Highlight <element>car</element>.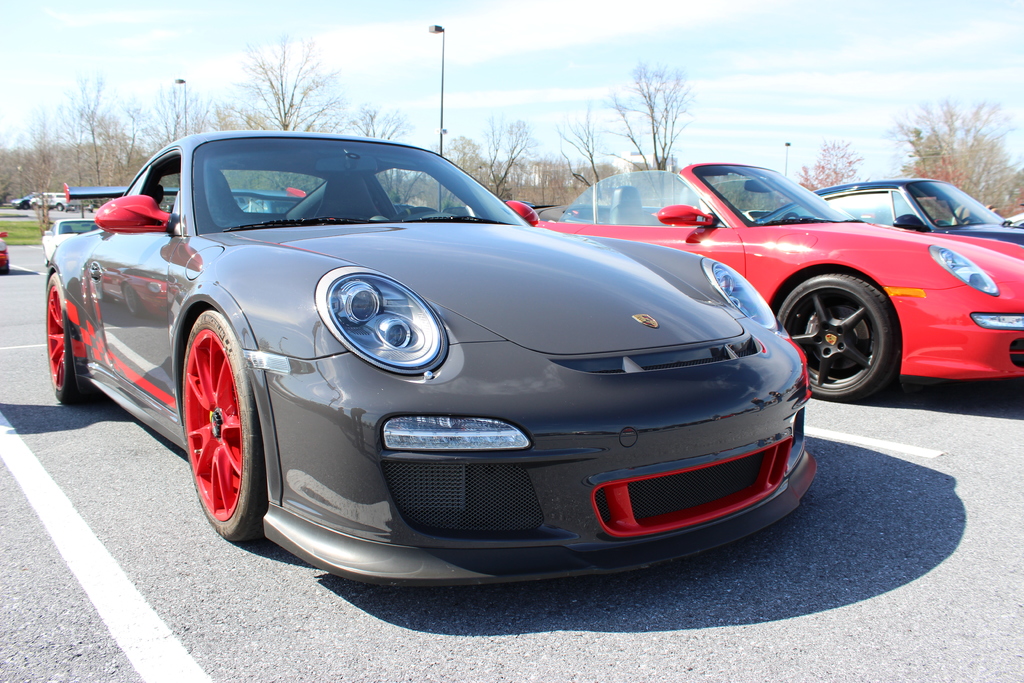
Highlighted region: bbox=(740, 178, 1023, 241).
